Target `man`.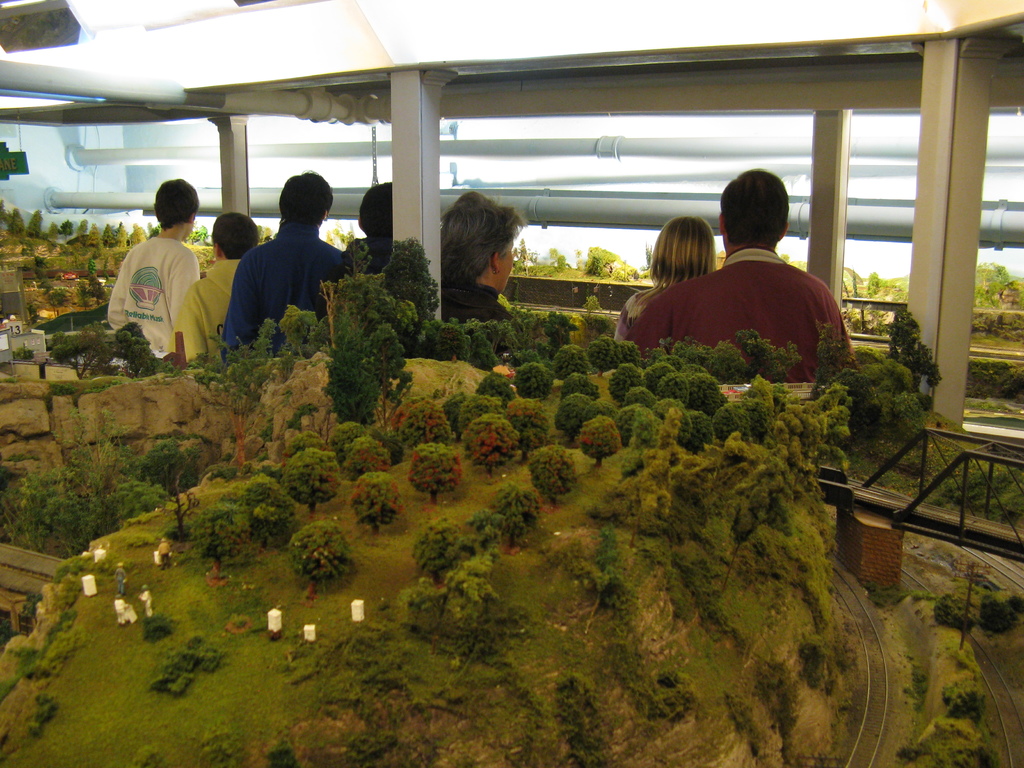
Target region: 207:175:337:356.
